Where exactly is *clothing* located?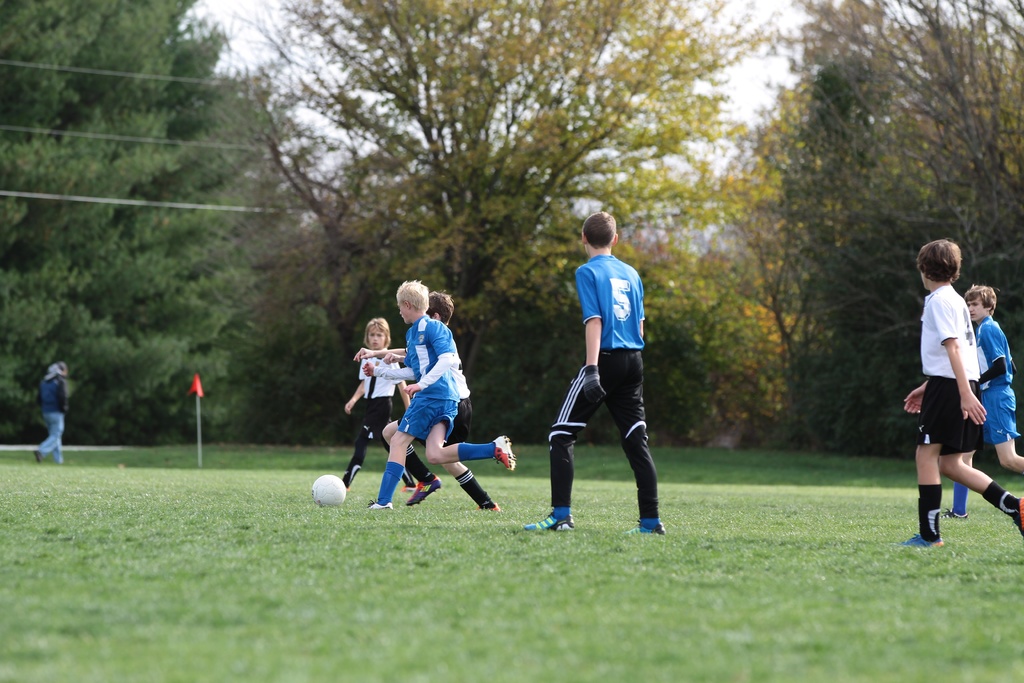
Its bounding box is x1=362 y1=352 x2=410 y2=432.
